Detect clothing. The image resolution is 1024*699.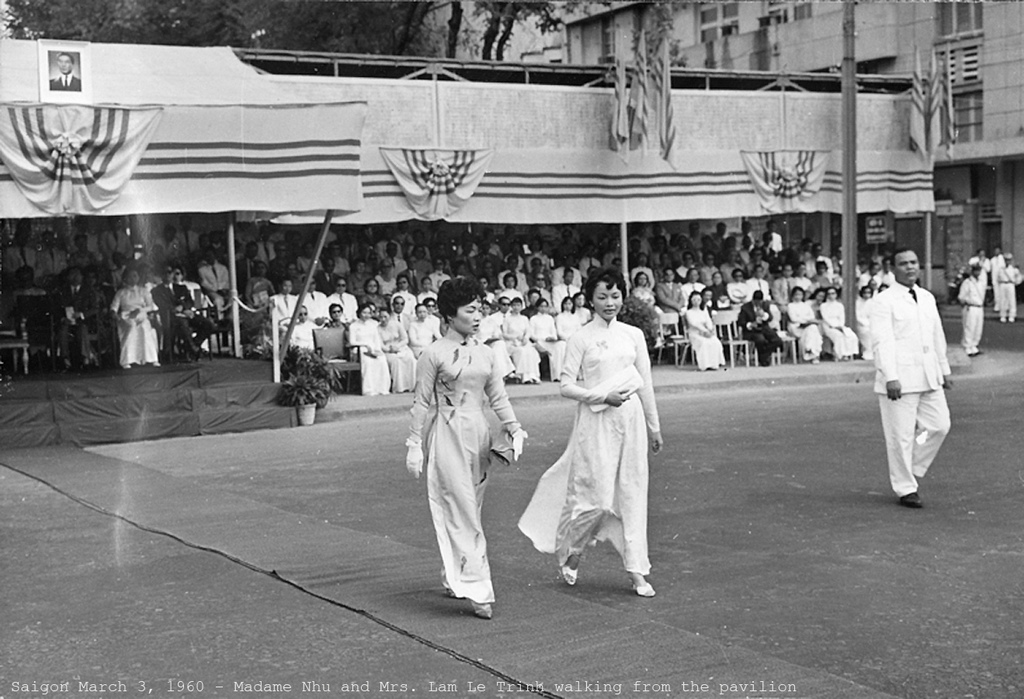
locate(175, 273, 227, 364).
